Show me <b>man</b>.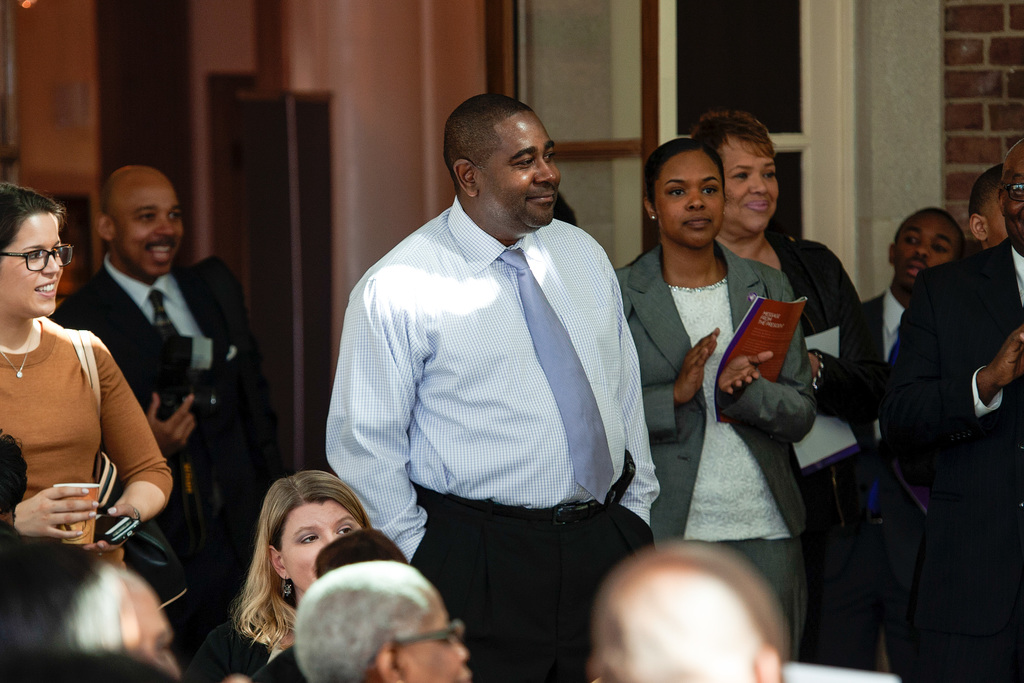
<b>man</b> is here: pyautogui.locateOnScreen(849, 205, 968, 406).
